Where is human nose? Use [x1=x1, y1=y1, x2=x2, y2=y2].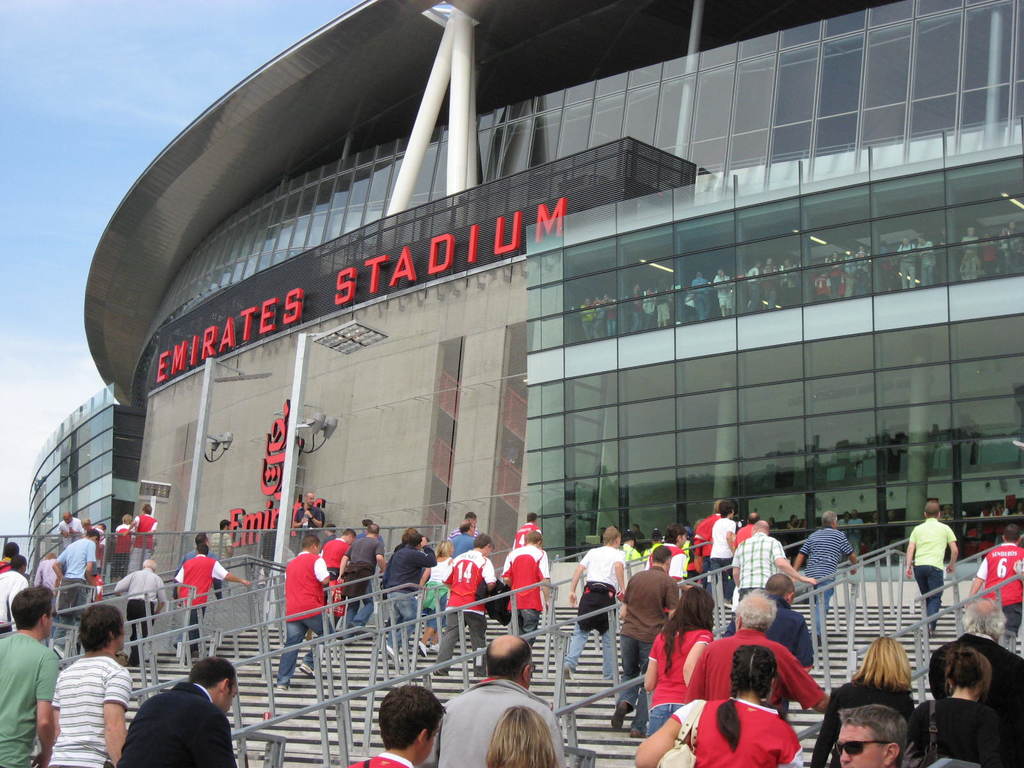
[x1=840, y1=747, x2=852, y2=765].
